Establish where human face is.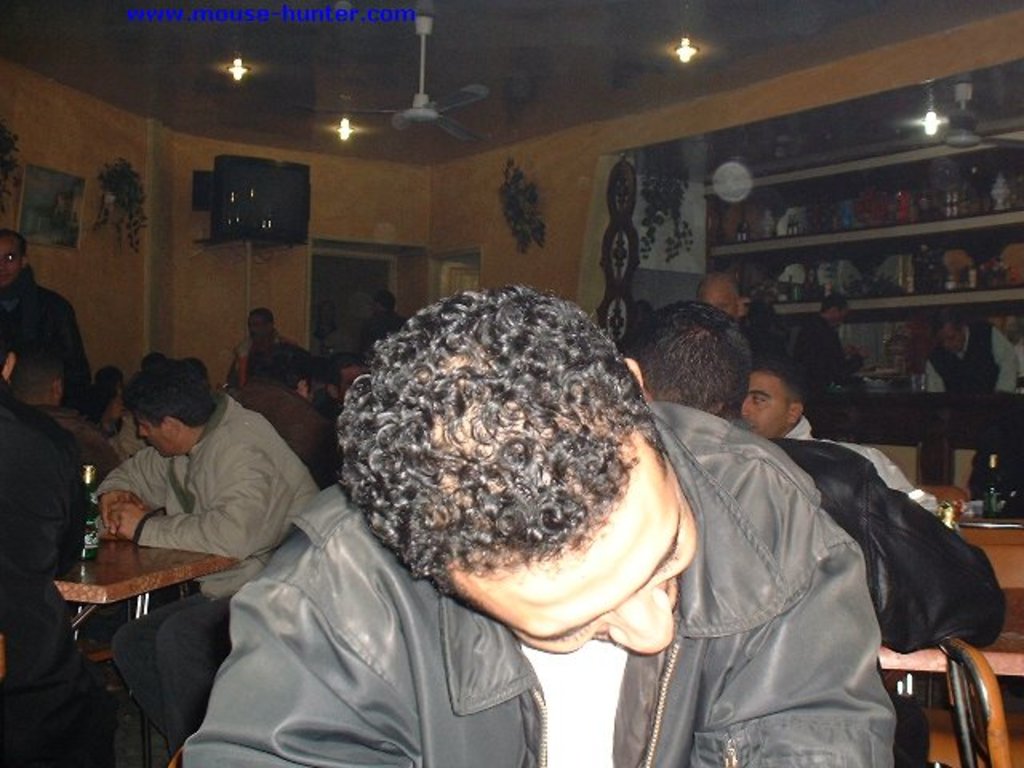
Established at [left=133, top=414, right=171, bottom=456].
